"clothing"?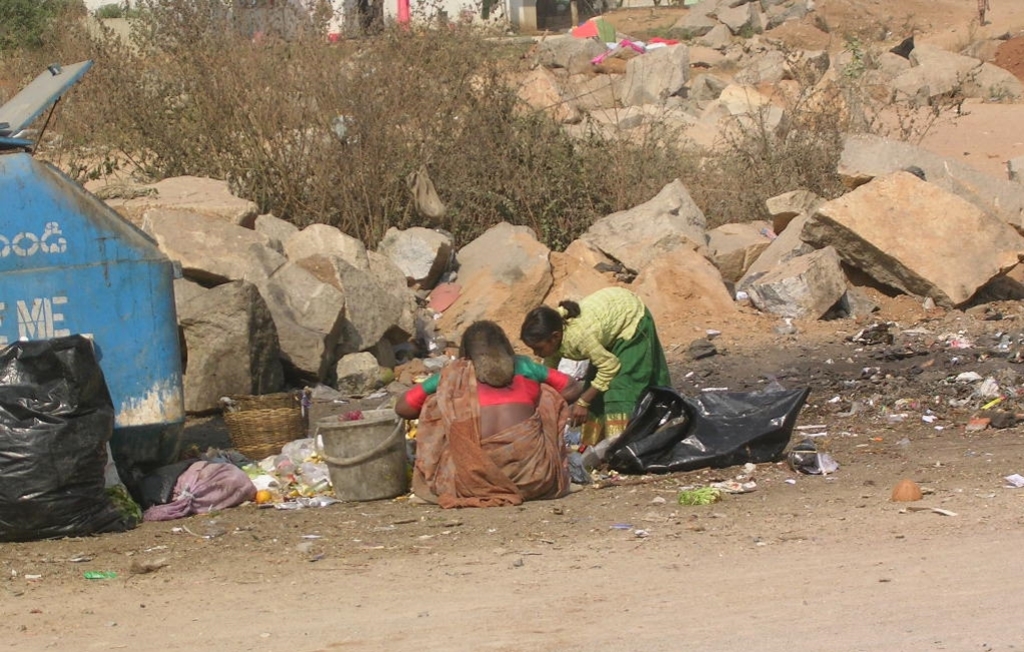
[552, 290, 679, 445]
